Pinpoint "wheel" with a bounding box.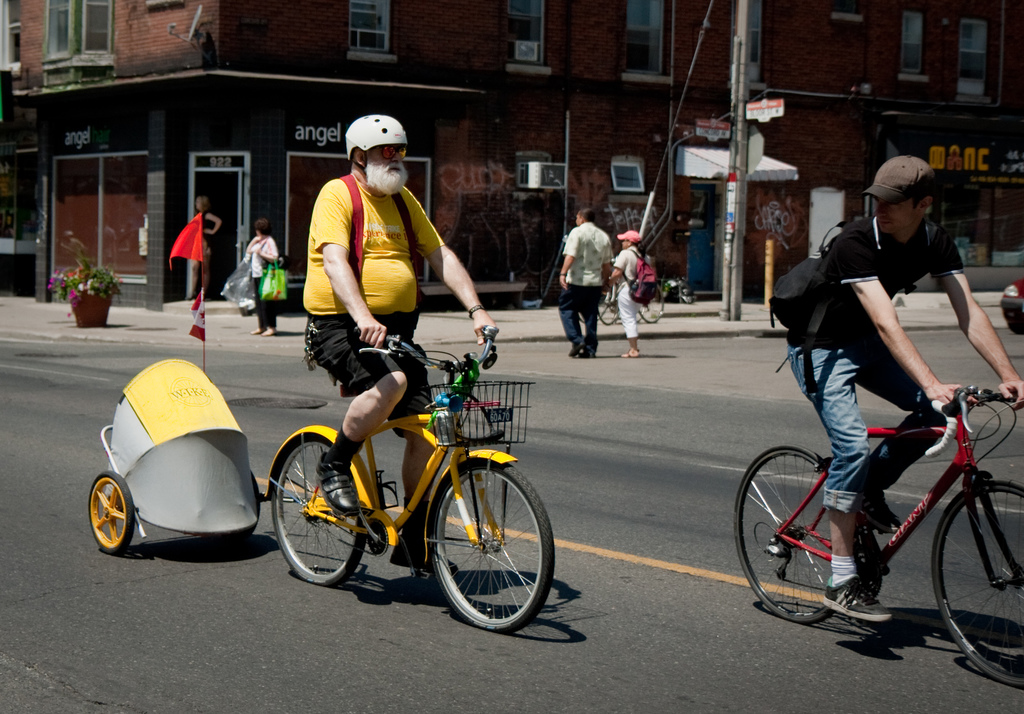
l=598, t=289, r=624, b=329.
